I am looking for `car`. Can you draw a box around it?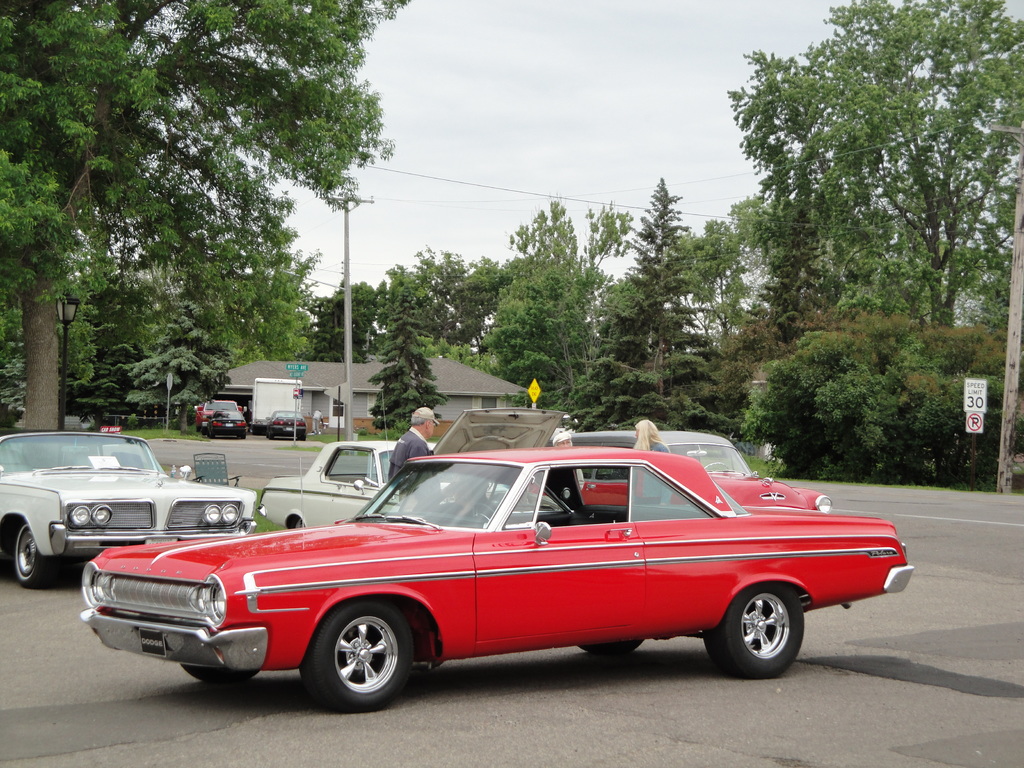
Sure, the bounding box is [259,388,577,535].
